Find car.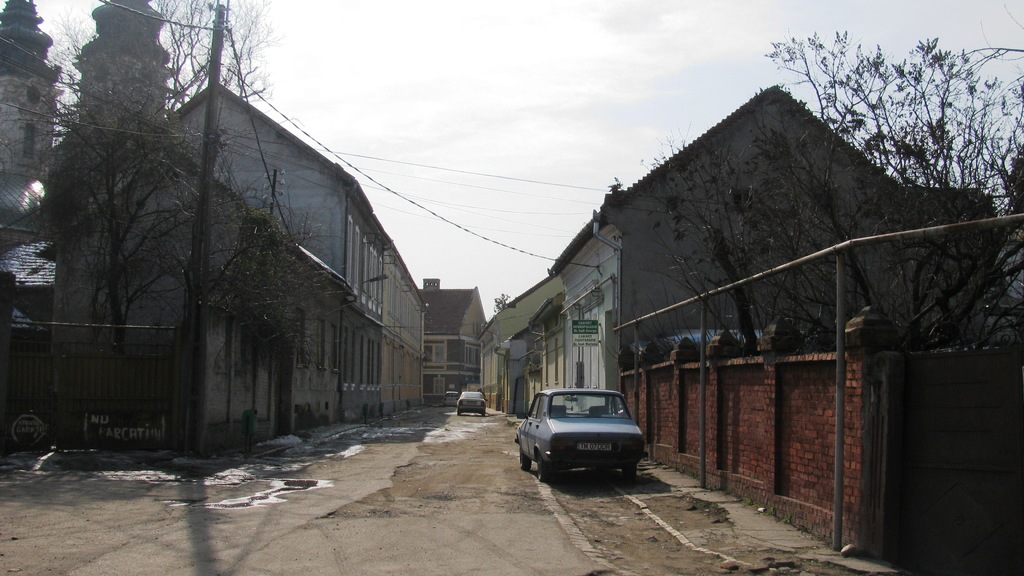
box=[515, 386, 647, 479].
